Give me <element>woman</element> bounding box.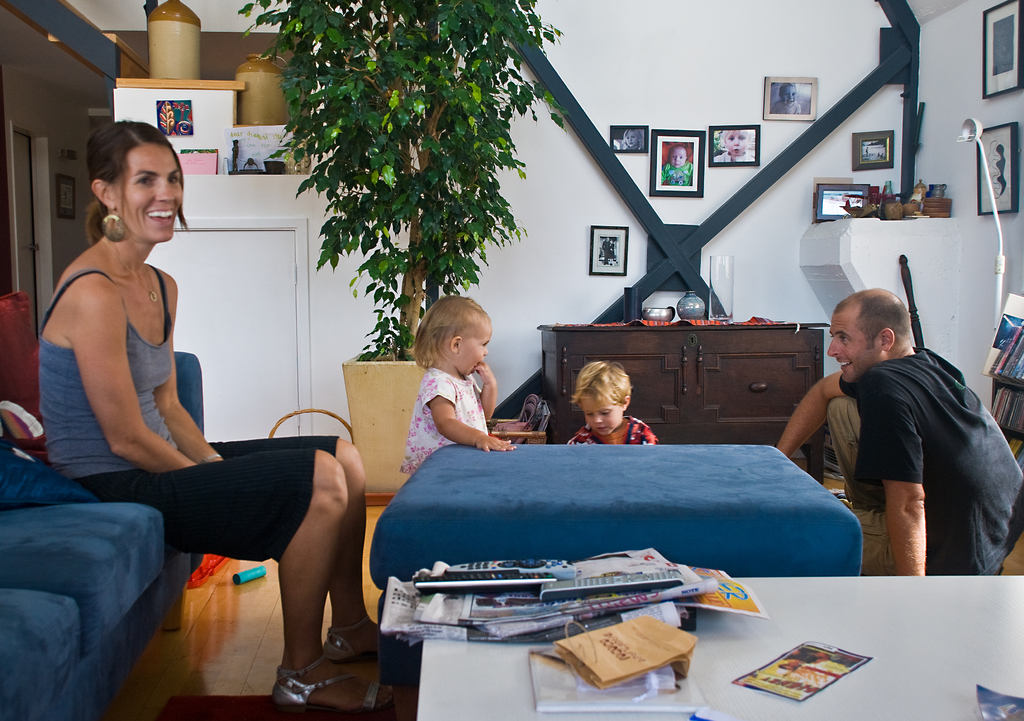
{"x1": 33, "y1": 118, "x2": 392, "y2": 714}.
